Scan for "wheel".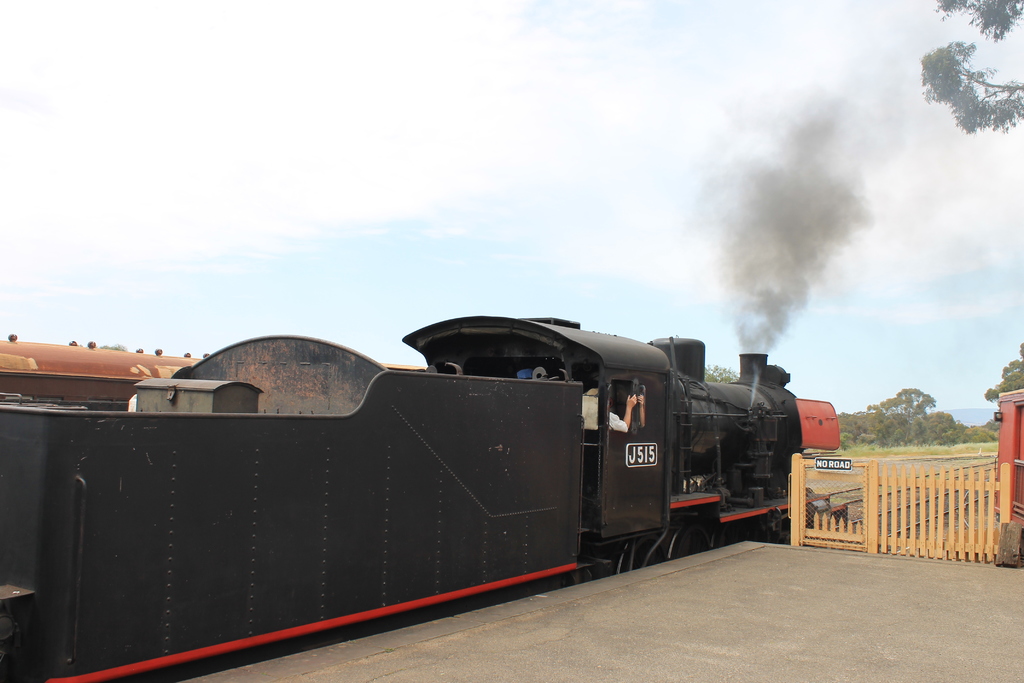
Scan result: bbox=(710, 525, 725, 548).
